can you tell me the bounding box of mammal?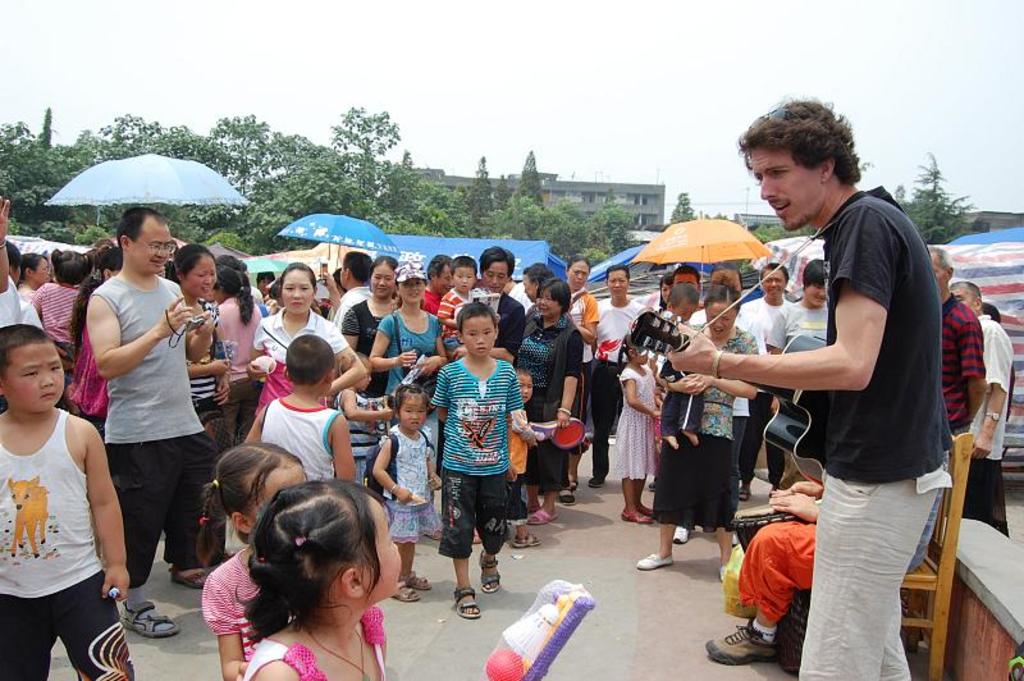
{"x1": 408, "y1": 285, "x2": 534, "y2": 581}.
